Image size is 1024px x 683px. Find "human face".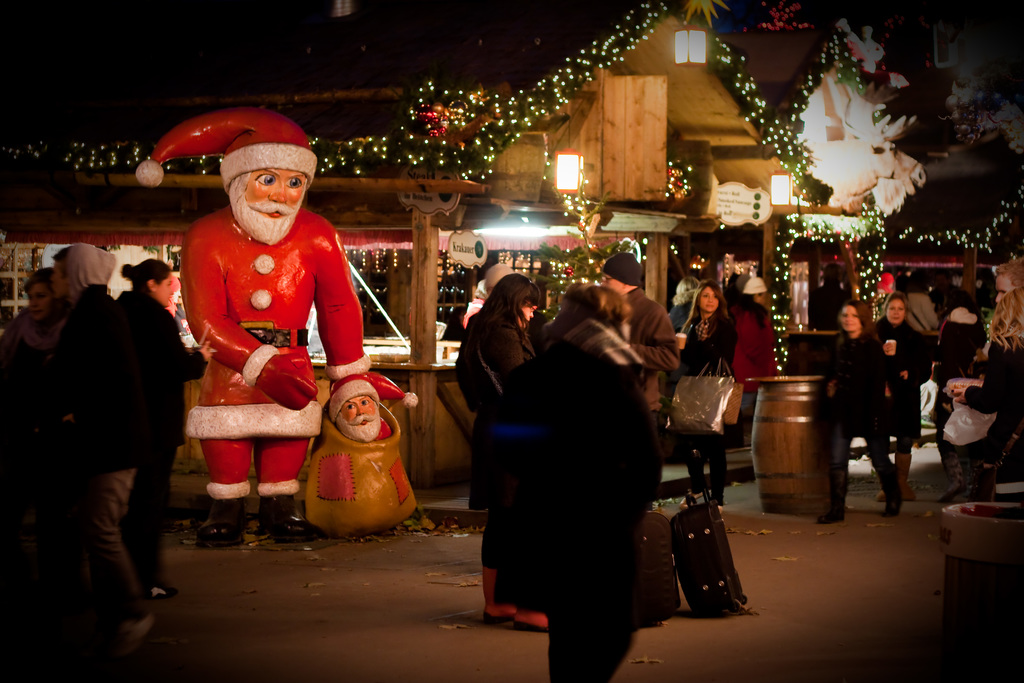
{"x1": 601, "y1": 272, "x2": 622, "y2": 295}.
